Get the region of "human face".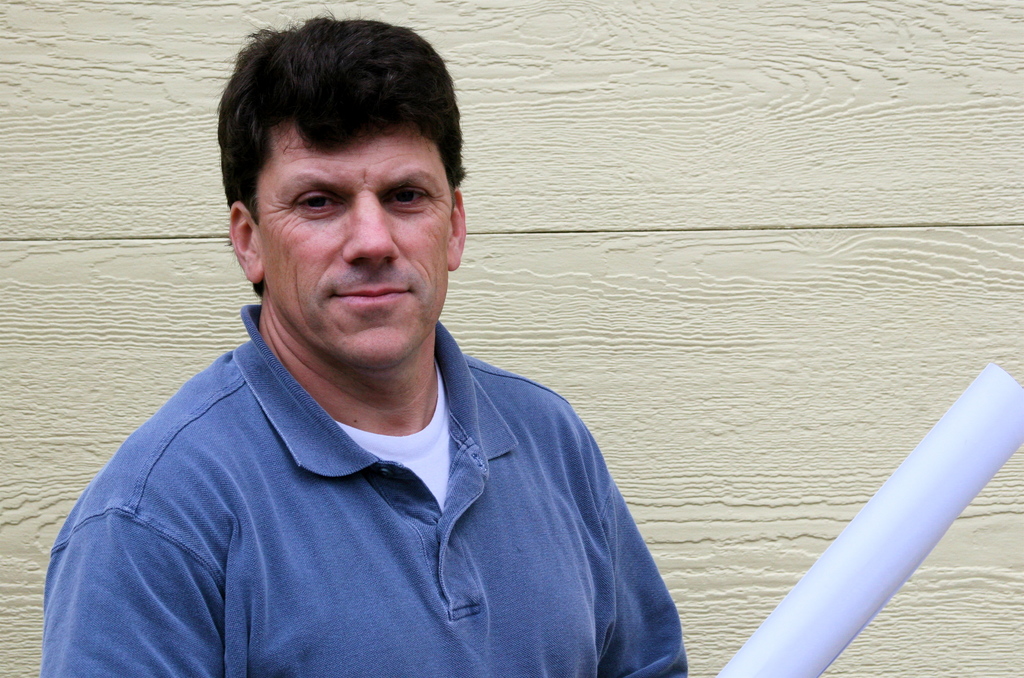
Rect(252, 124, 454, 374).
